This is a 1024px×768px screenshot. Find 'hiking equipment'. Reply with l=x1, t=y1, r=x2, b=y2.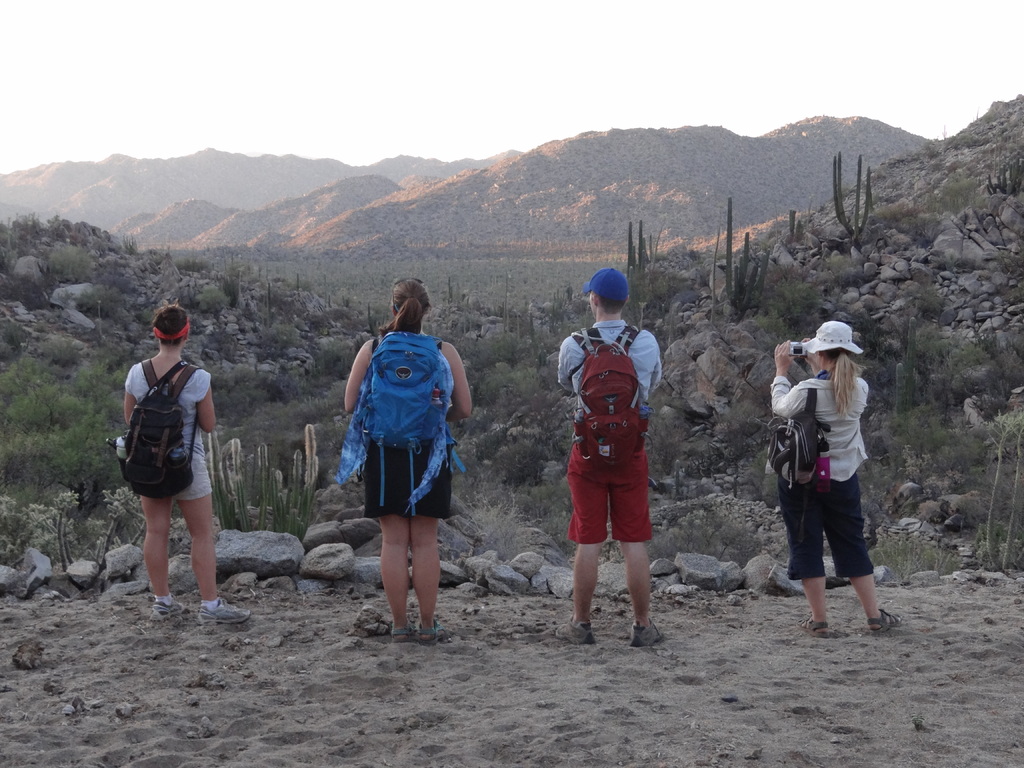
l=338, t=336, r=465, b=508.
